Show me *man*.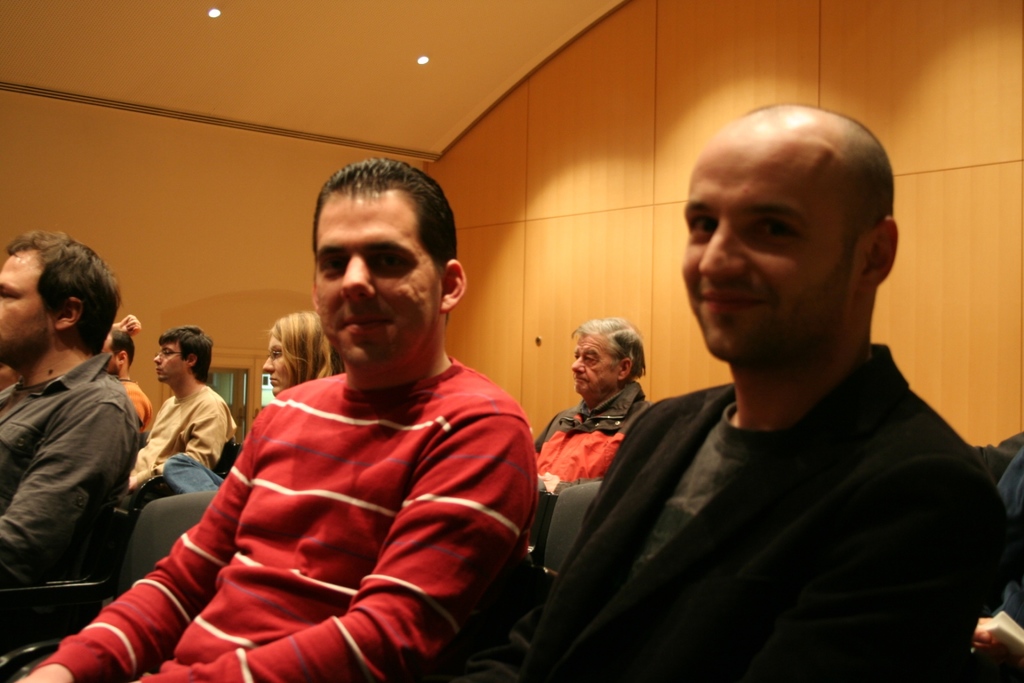
*man* is here: select_region(521, 90, 1005, 682).
